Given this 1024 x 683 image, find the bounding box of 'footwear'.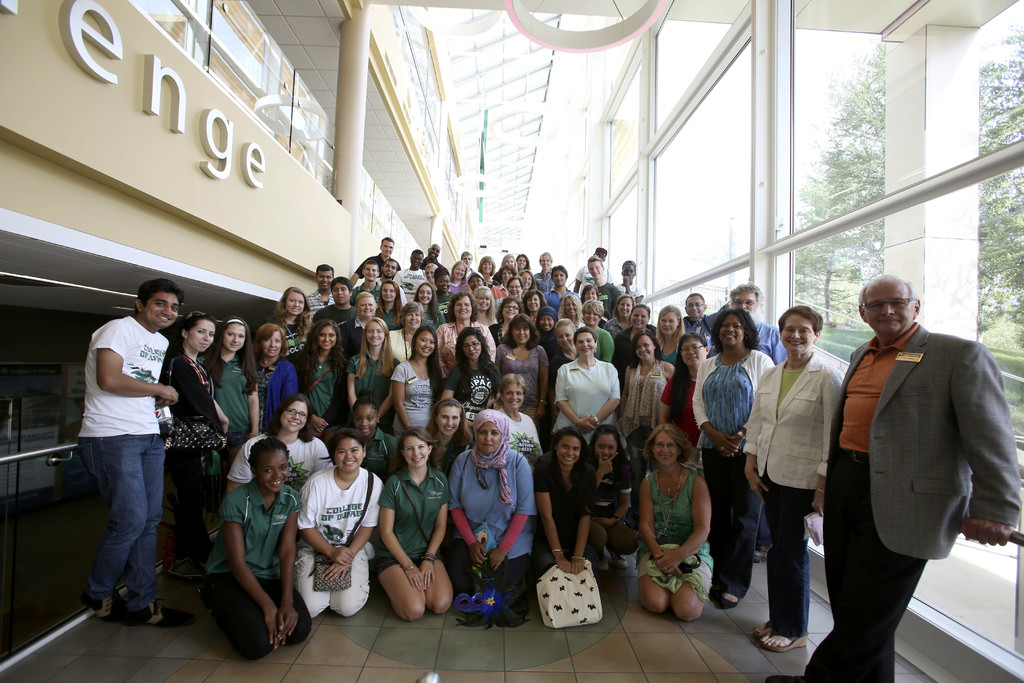
[79, 594, 125, 619].
